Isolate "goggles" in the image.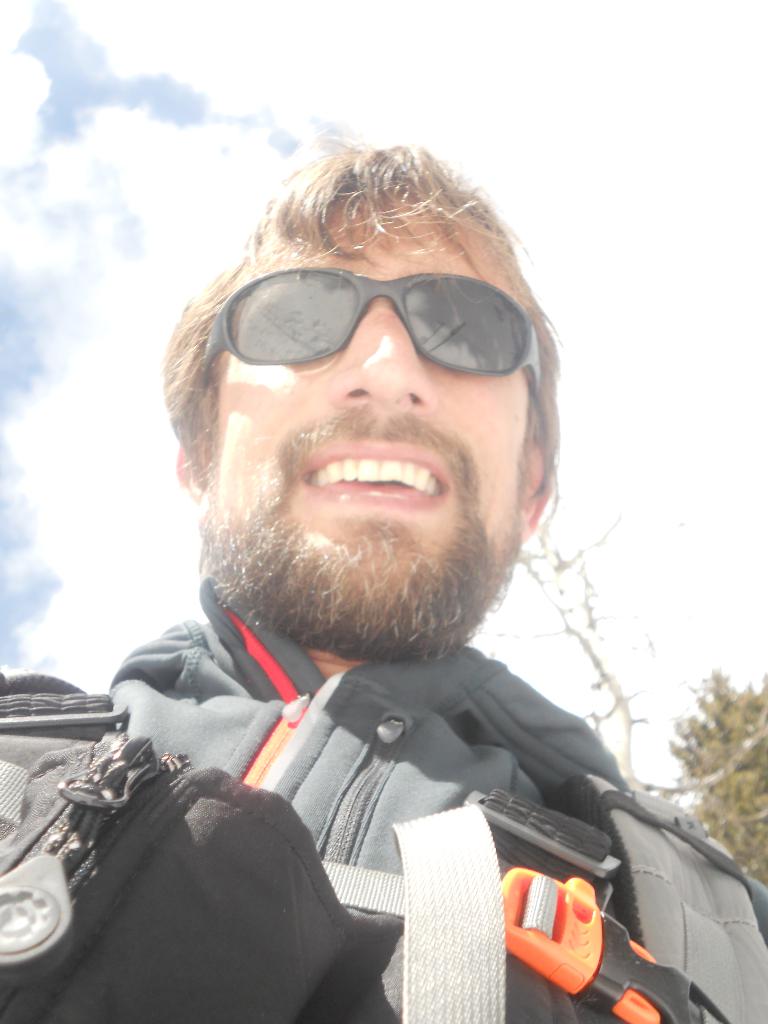
Isolated region: [194,256,547,377].
